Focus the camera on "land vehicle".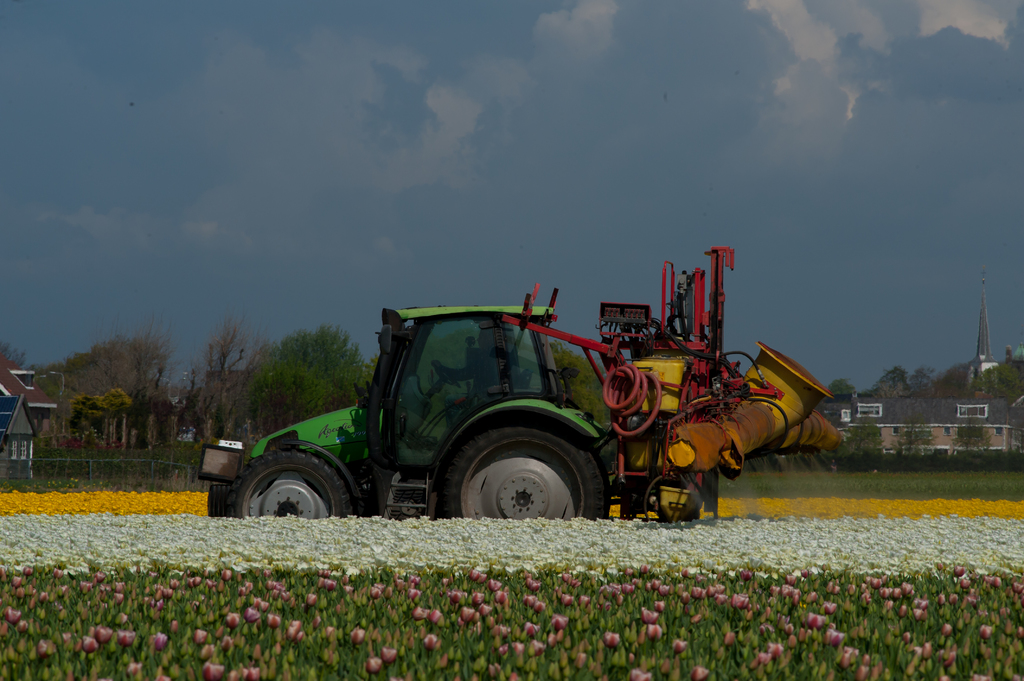
Focus region: bbox=(181, 273, 872, 531).
